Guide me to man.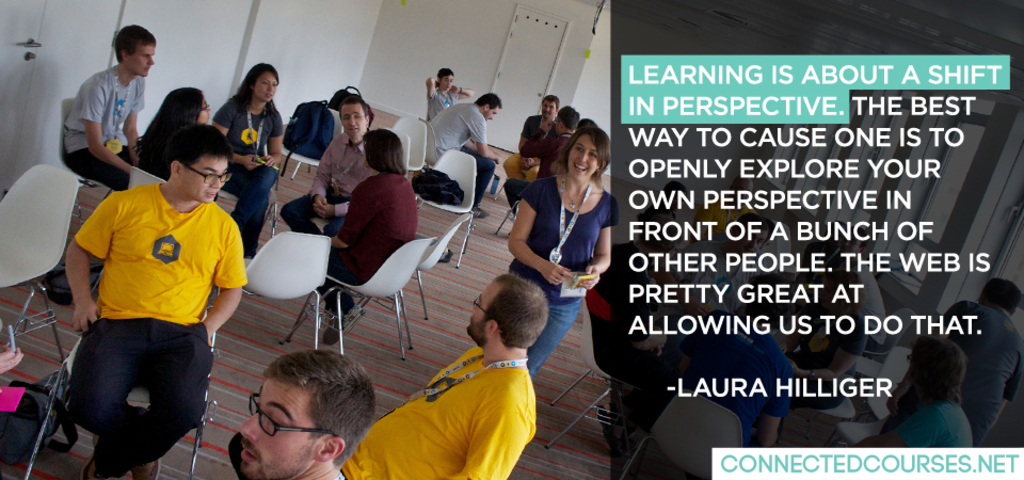
Guidance: <bbox>337, 273, 539, 479</bbox>.
